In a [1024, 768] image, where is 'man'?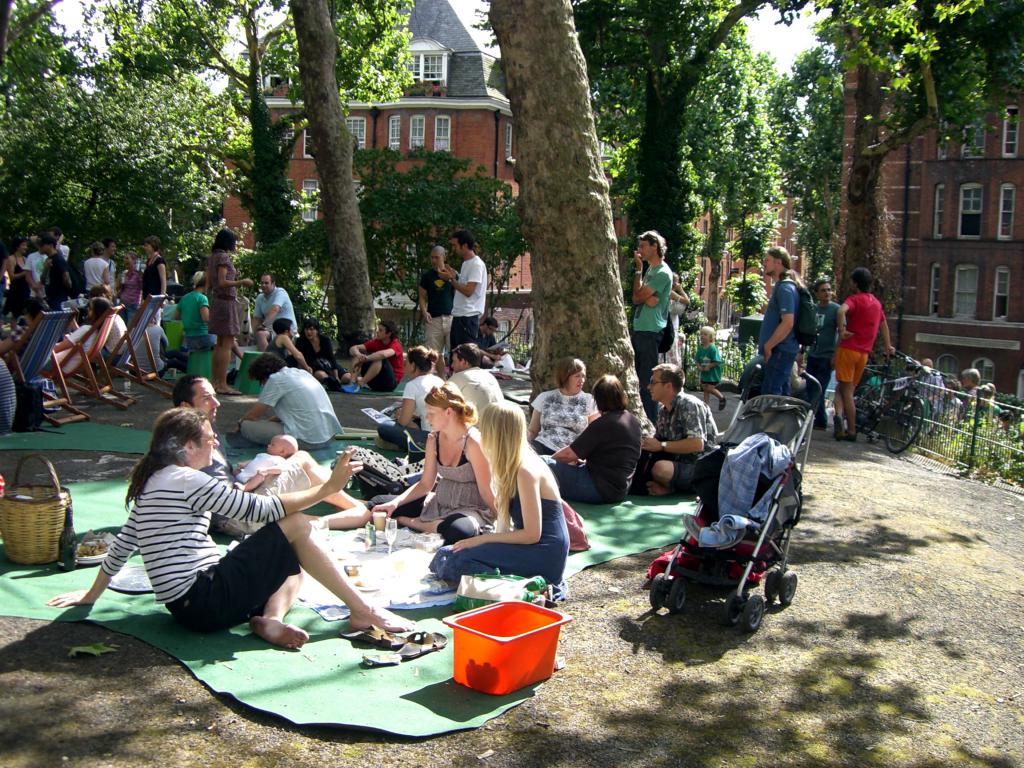
crop(171, 372, 364, 536).
